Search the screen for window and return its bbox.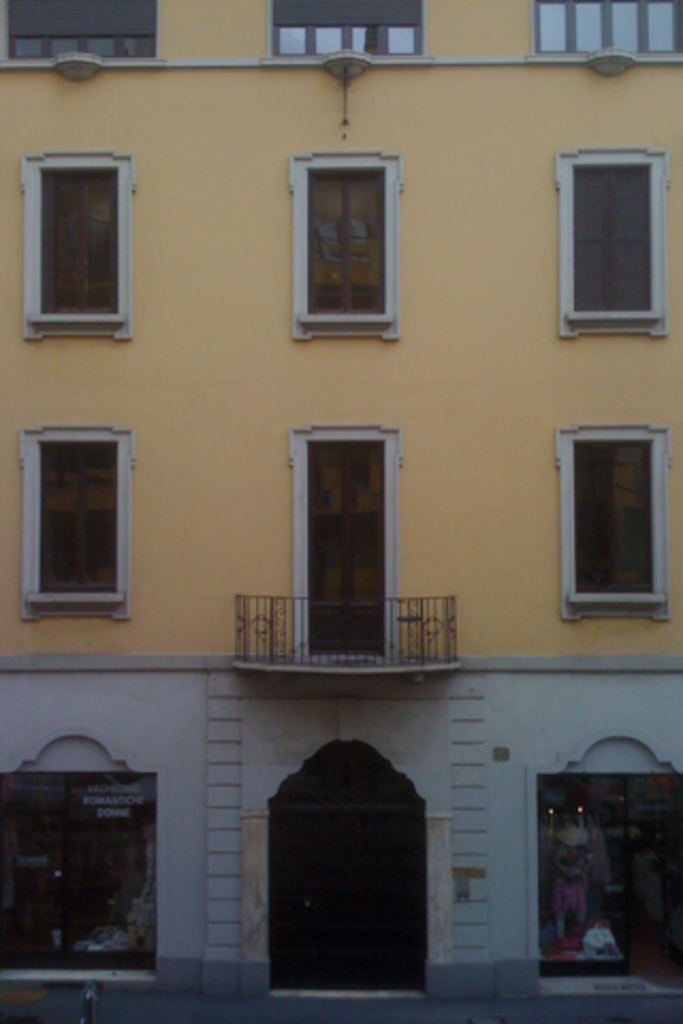
Found: {"left": 271, "top": 0, "right": 429, "bottom": 64}.
